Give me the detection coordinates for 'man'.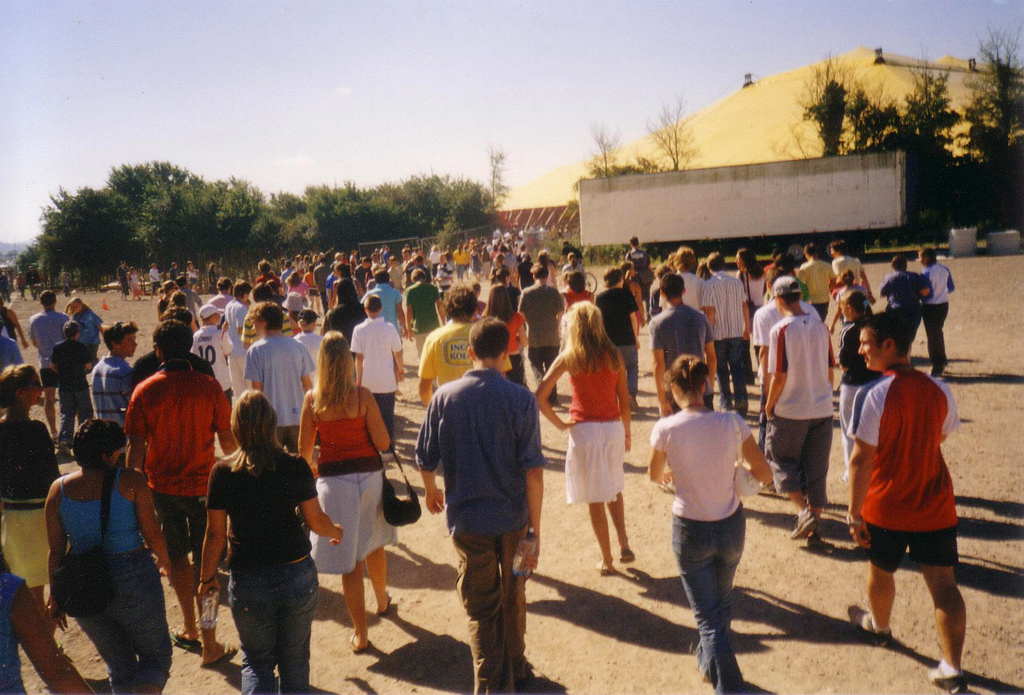
x1=148, y1=261, x2=164, y2=300.
